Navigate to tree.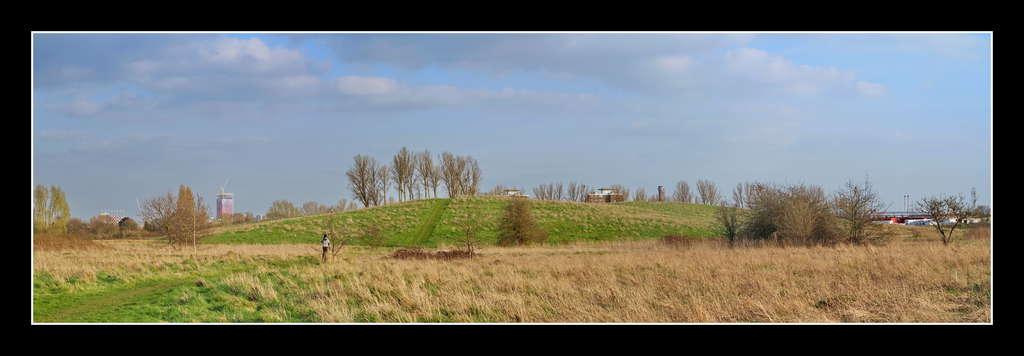
Navigation target: {"left": 915, "top": 190, "right": 985, "bottom": 242}.
